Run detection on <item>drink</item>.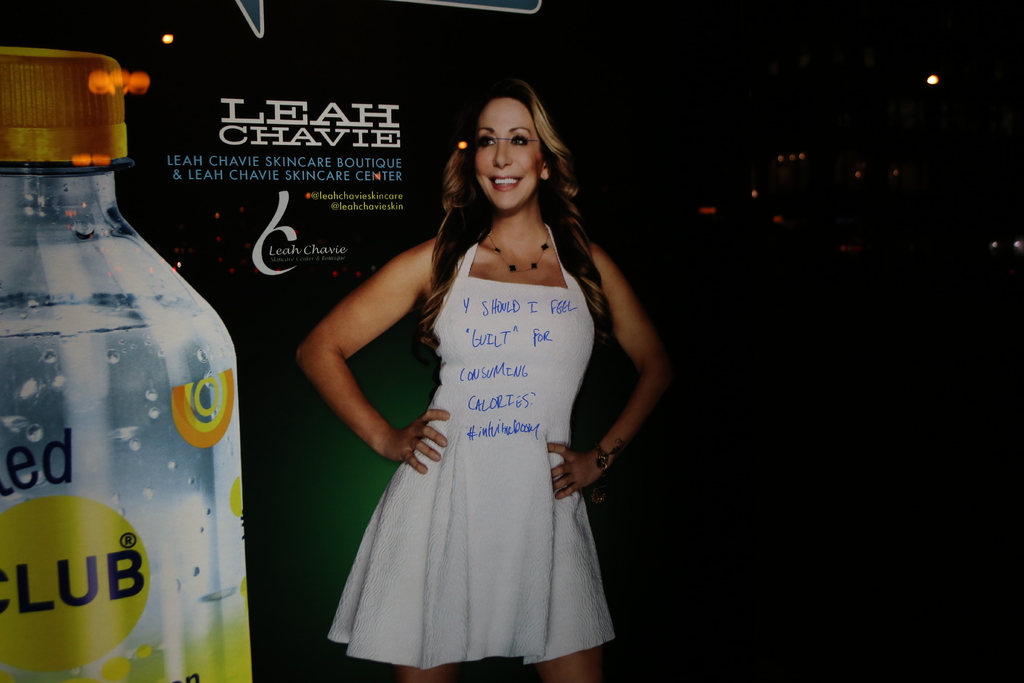
Result: region(0, 46, 256, 682).
